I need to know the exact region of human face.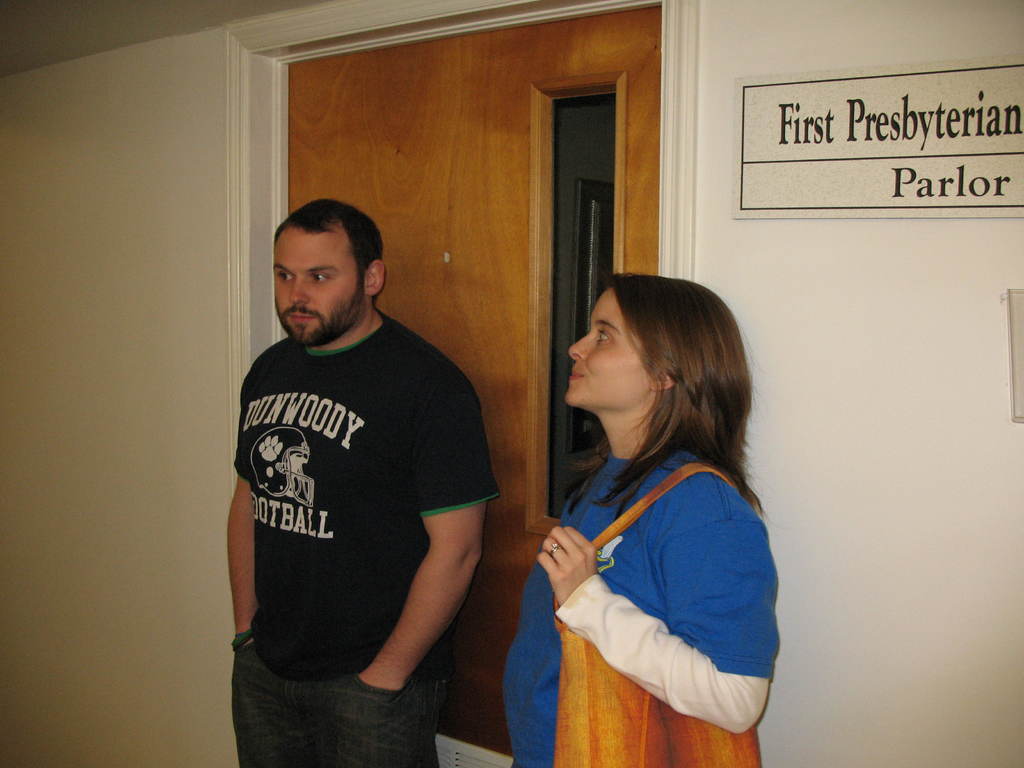
Region: <box>275,230,361,340</box>.
